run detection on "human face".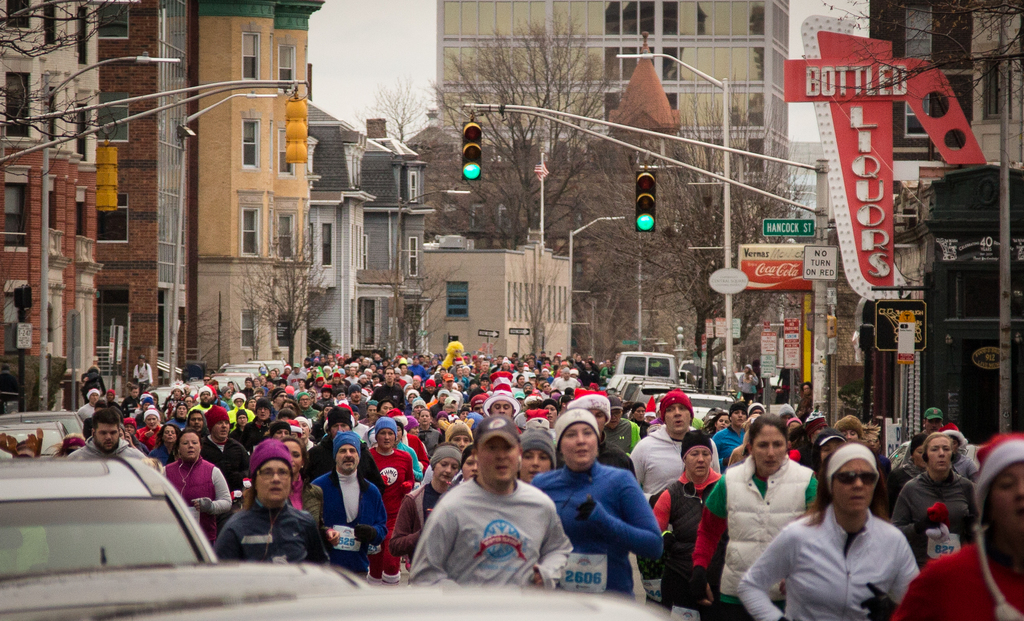
Result: rect(180, 433, 200, 460).
